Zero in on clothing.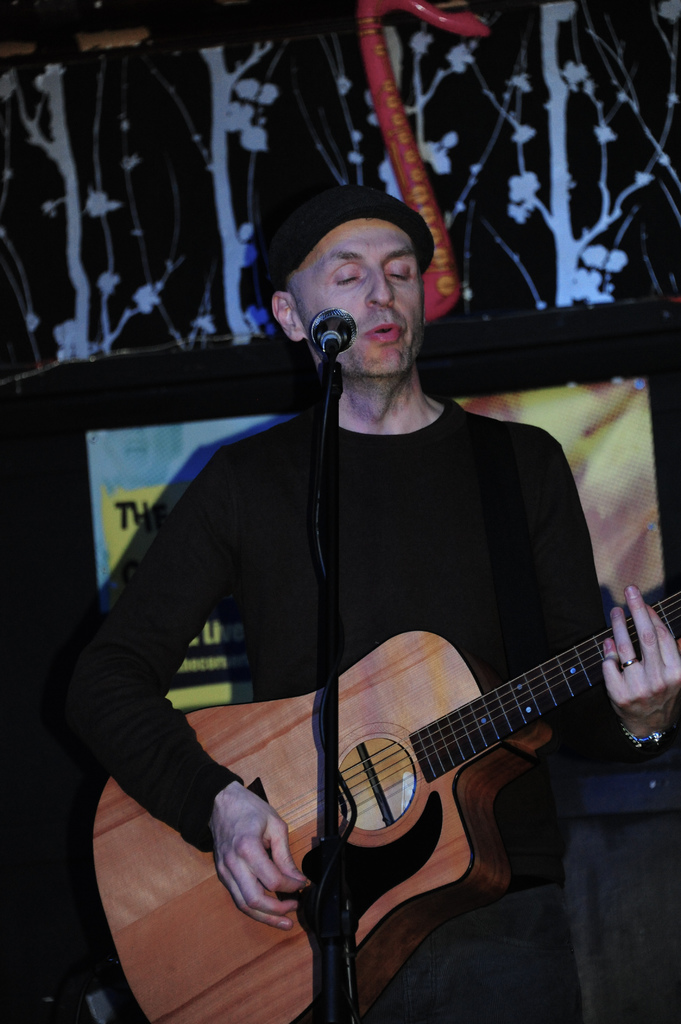
Zeroed in: [x1=165, y1=317, x2=643, y2=989].
